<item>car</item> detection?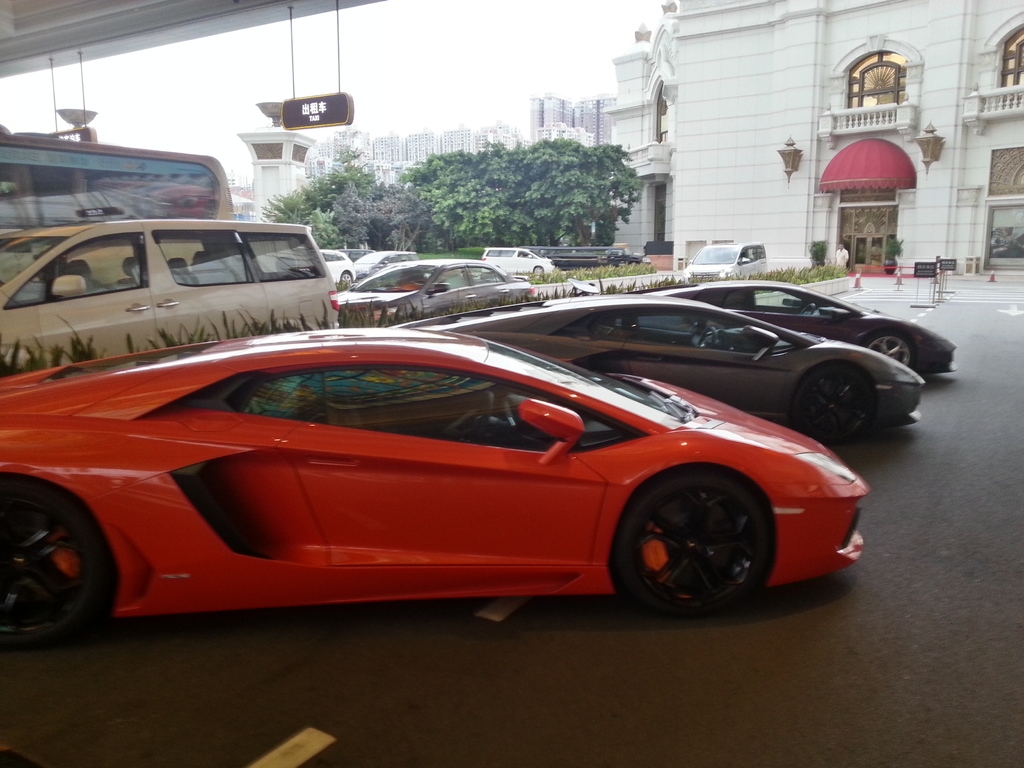
640/282/959/373
